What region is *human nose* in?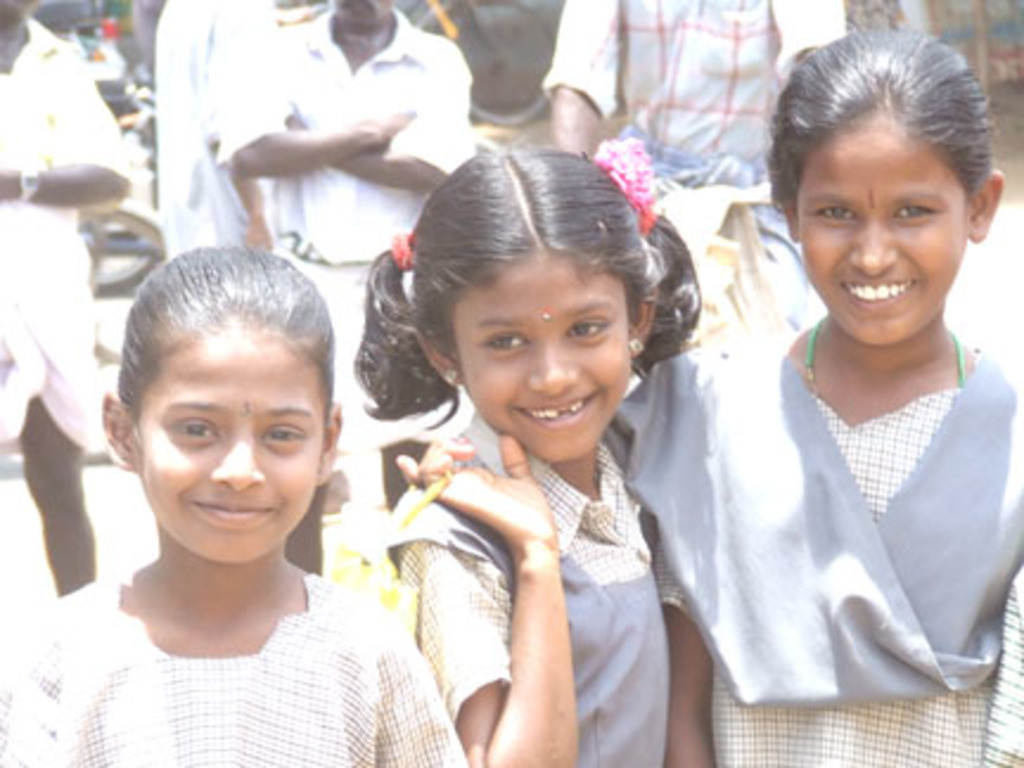
region(844, 223, 903, 280).
